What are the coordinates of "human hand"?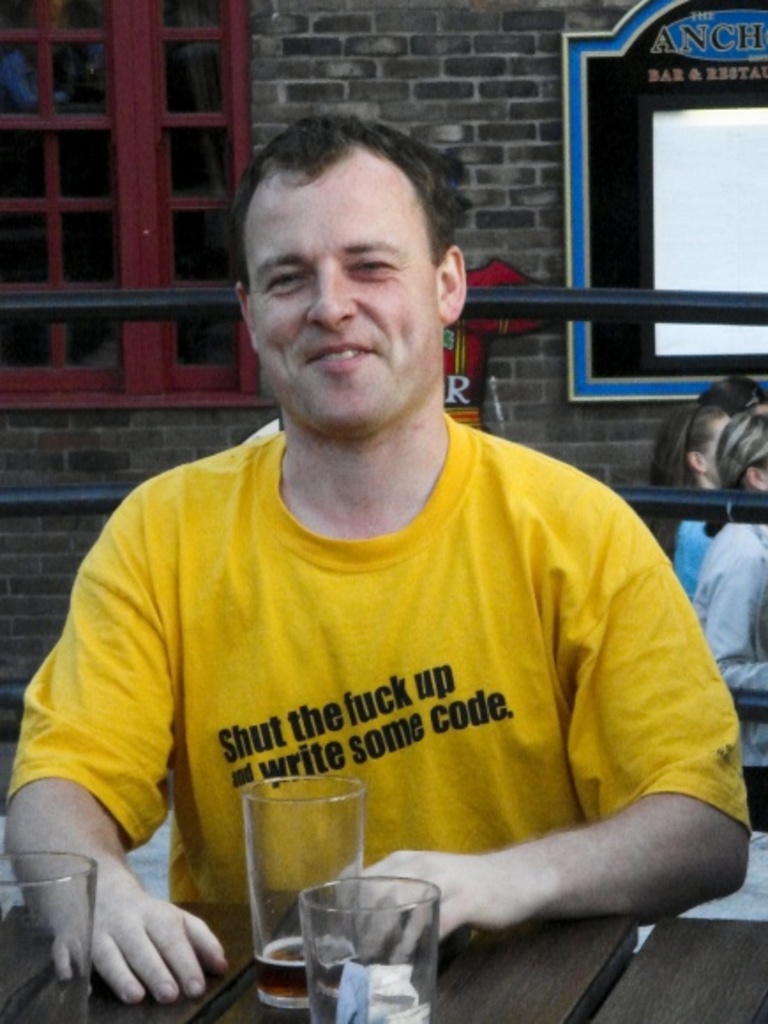
left=323, top=846, right=516, bottom=973.
